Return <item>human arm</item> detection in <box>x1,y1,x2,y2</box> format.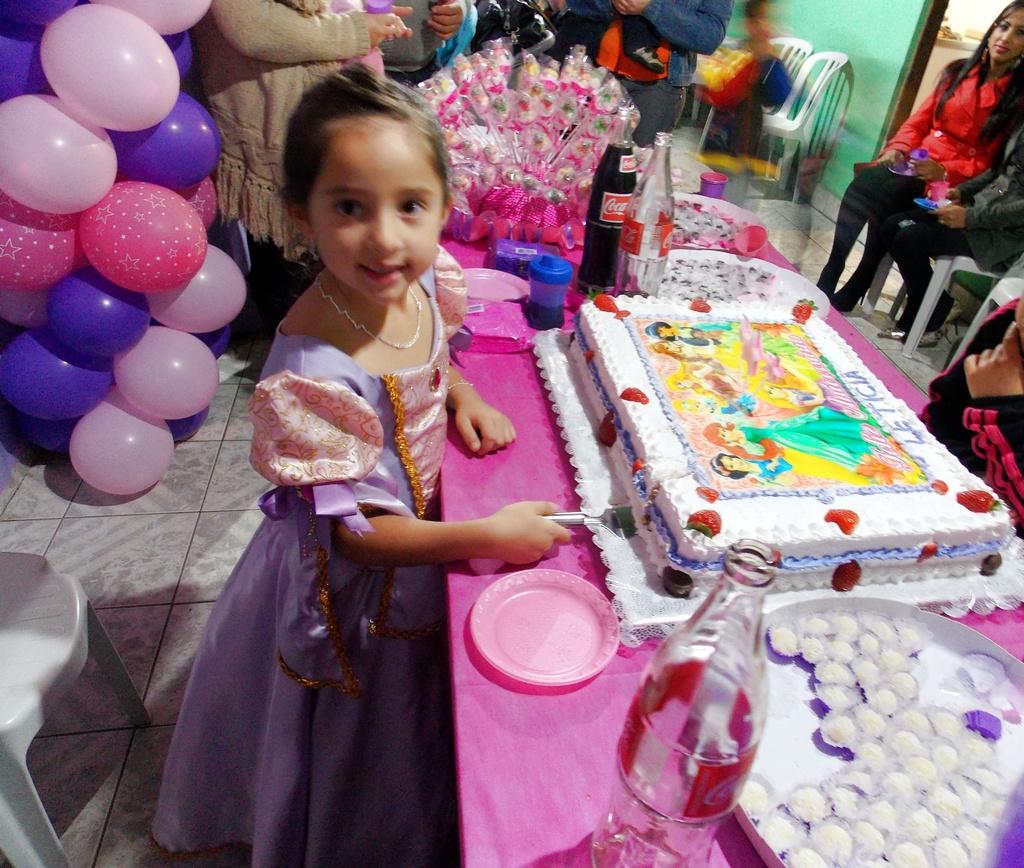
<box>875,62,958,173</box>.
